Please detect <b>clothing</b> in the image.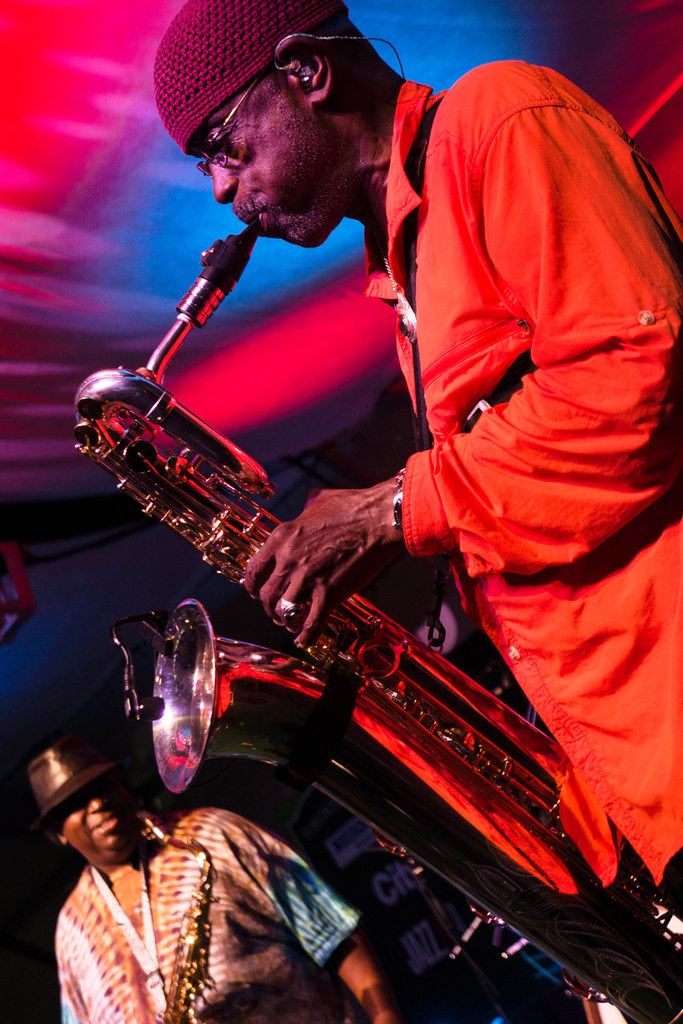
(x1=61, y1=816, x2=365, y2=1023).
